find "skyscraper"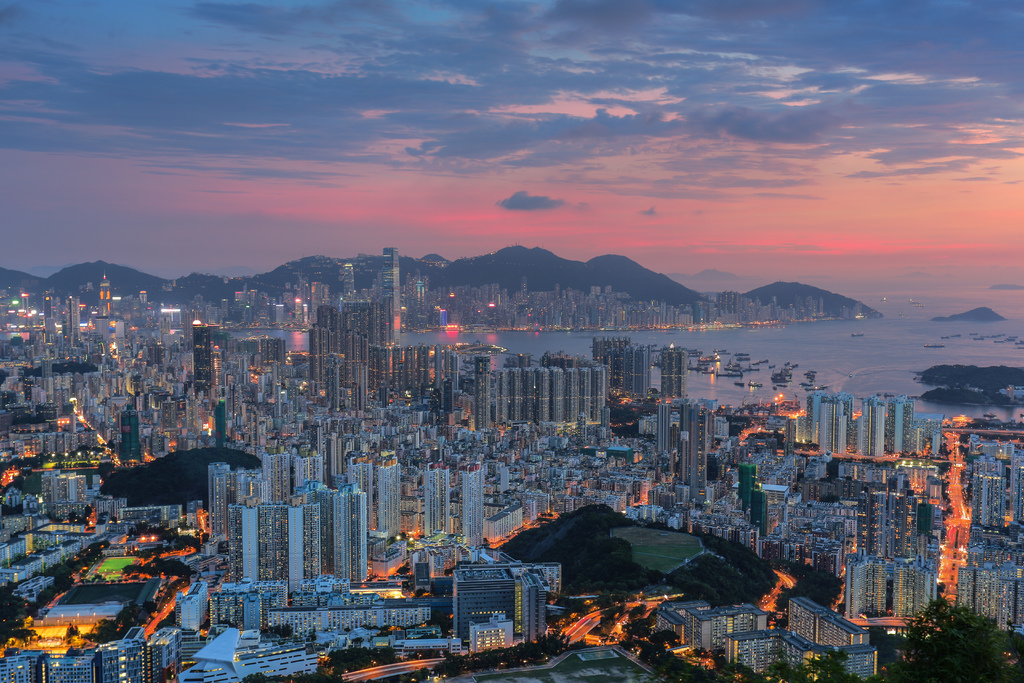
Rect(339, 260, 357, 308)
